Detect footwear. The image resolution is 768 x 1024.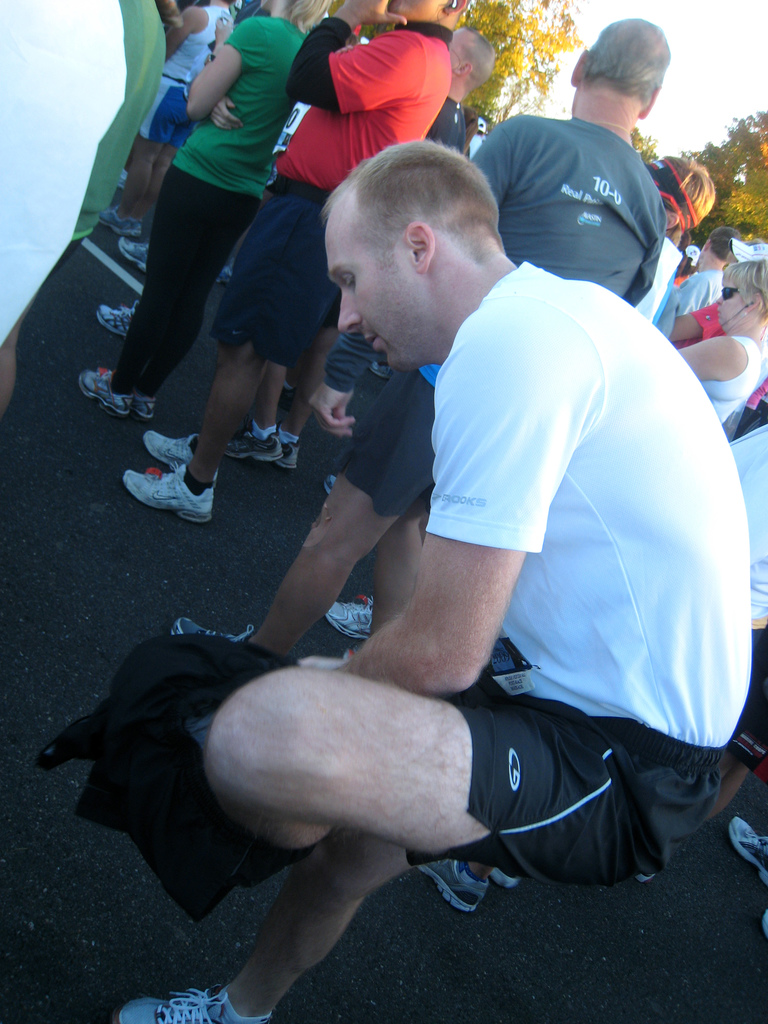
[left=93, top=200, right=138, bottom=230].
